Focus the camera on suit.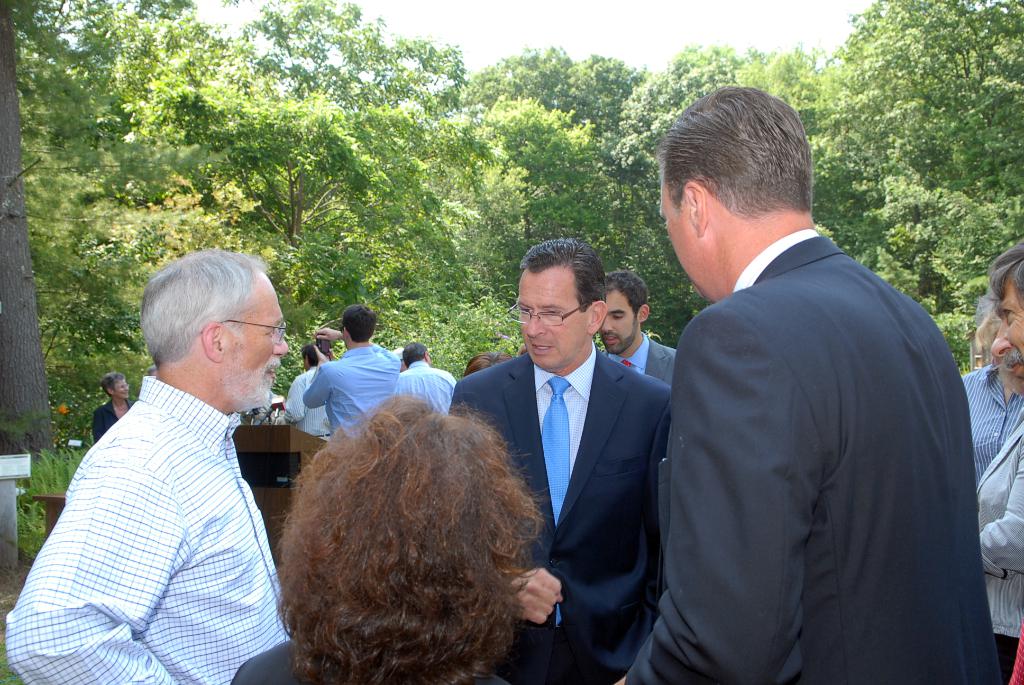
Focus region: (610, 333, 684, 382).
